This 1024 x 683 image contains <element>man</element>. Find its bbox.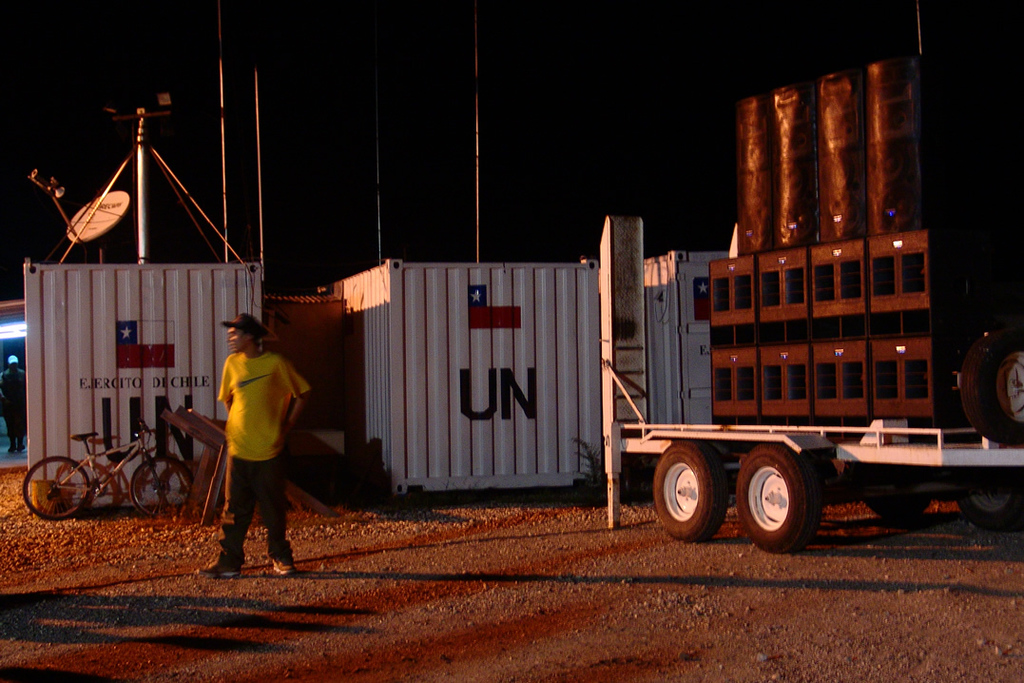
[left=196, top=313, right=310, bottom=580].
